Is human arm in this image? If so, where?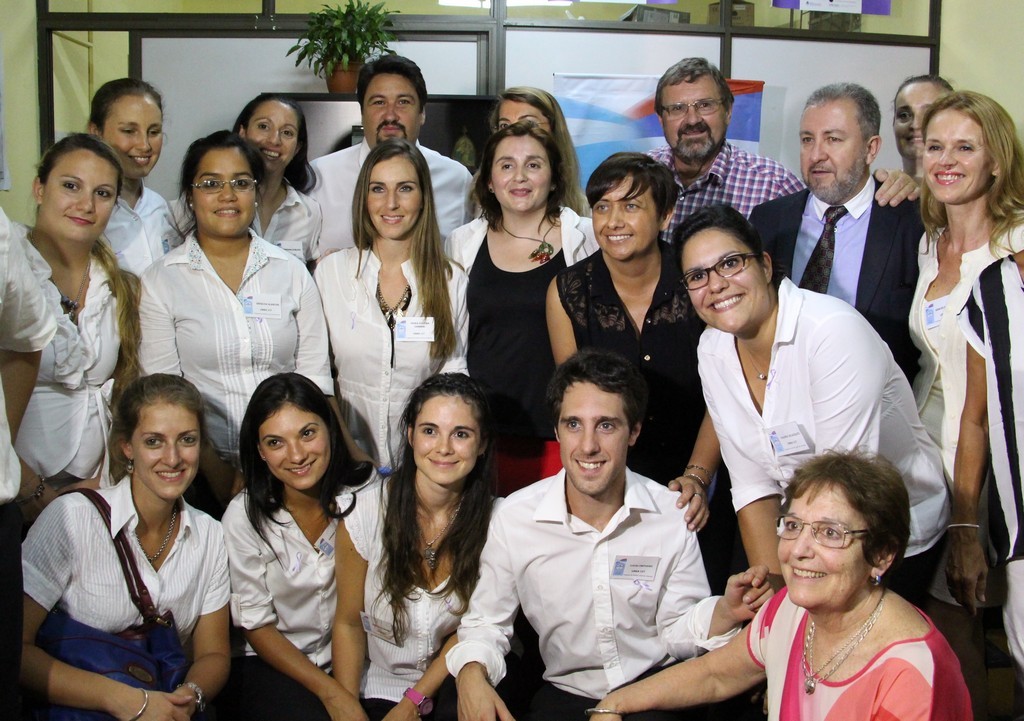
Yes, at {"left": 865, "top": 662, "right": 942, "bottom": 720}.
